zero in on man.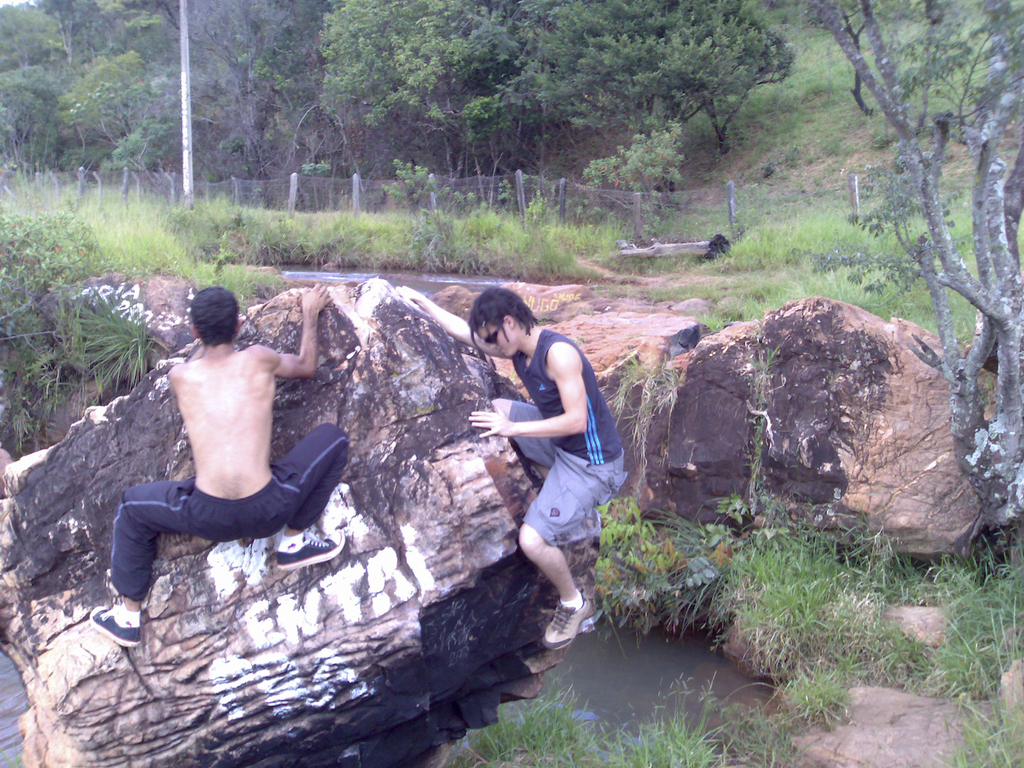
Zeroed in: (left=106, top=264, right=364, bottom=679).
